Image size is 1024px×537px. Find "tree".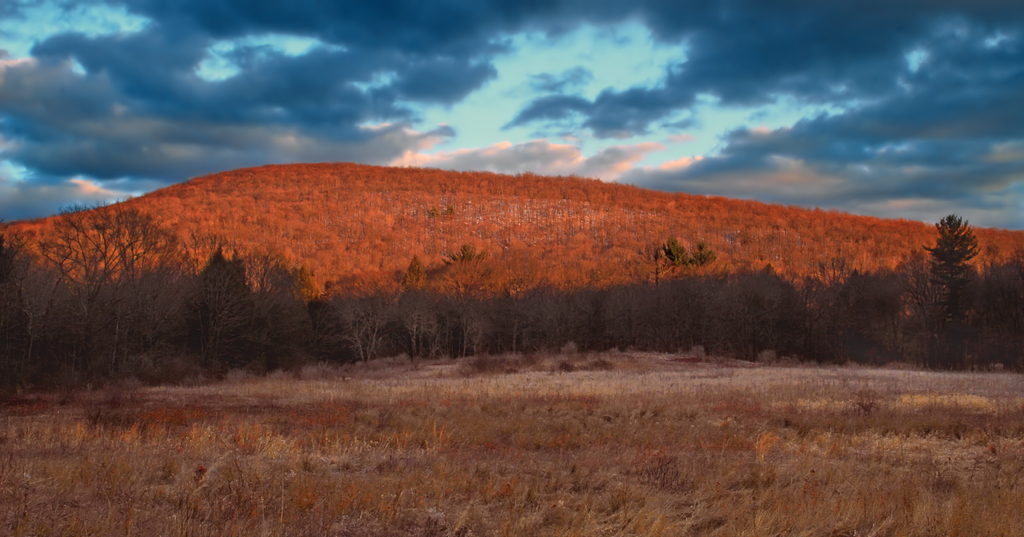
x1=916 y1=189 x2=998 y2=353.
